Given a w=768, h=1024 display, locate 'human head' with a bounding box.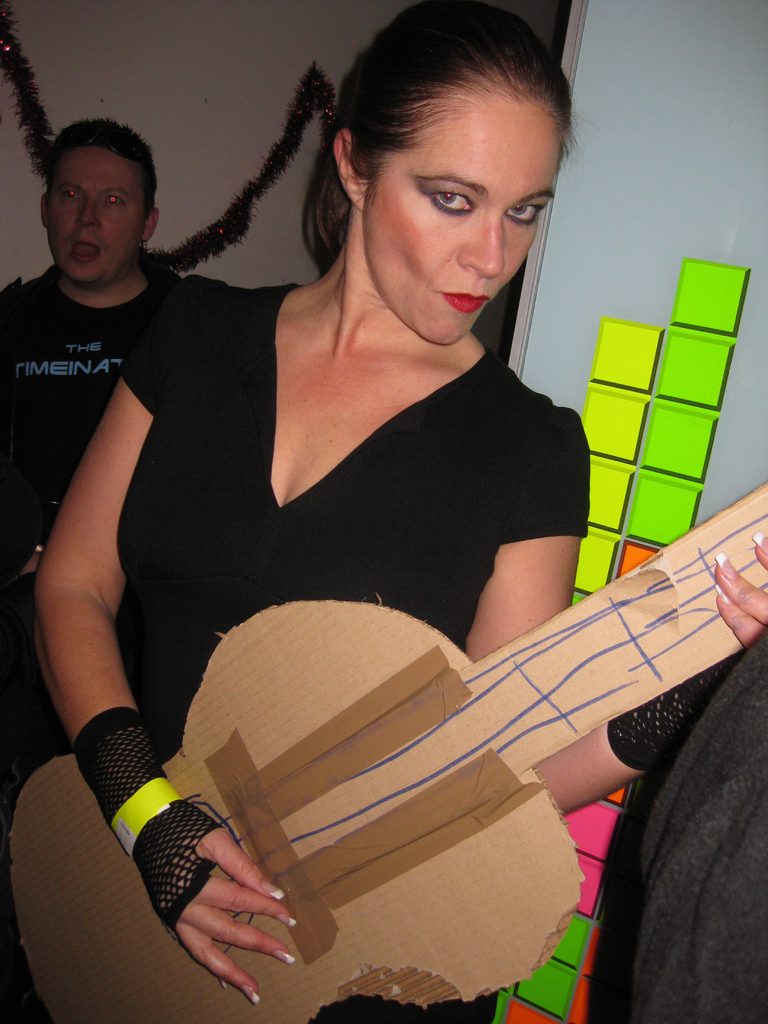
Located: 38/113/159/285.
